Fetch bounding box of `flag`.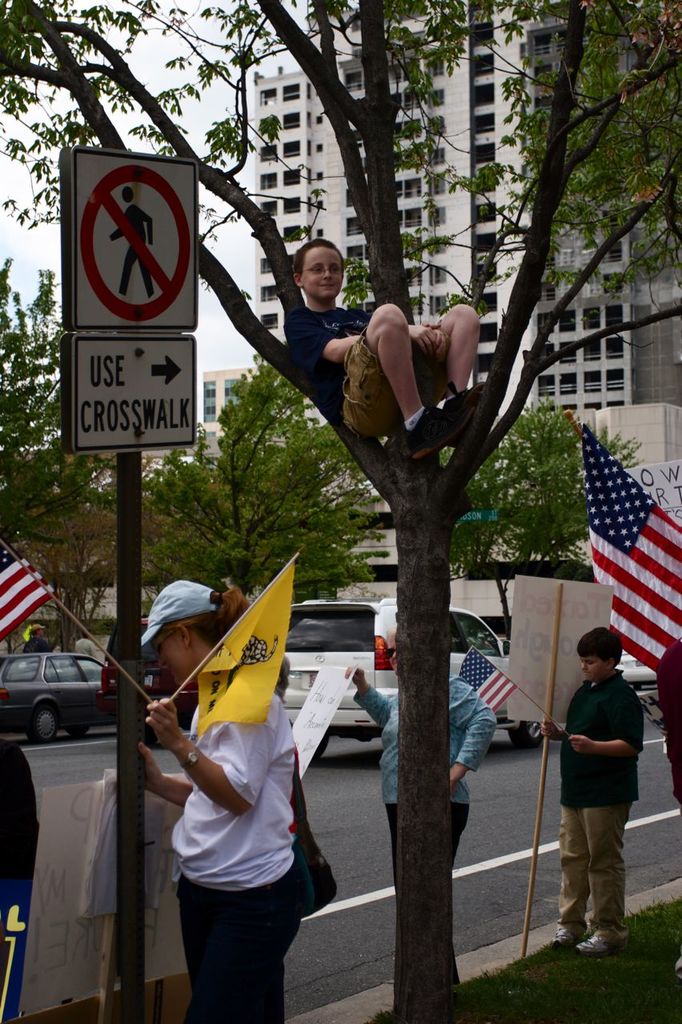
Bbox: bbox=[193, 563, 306, 726].
